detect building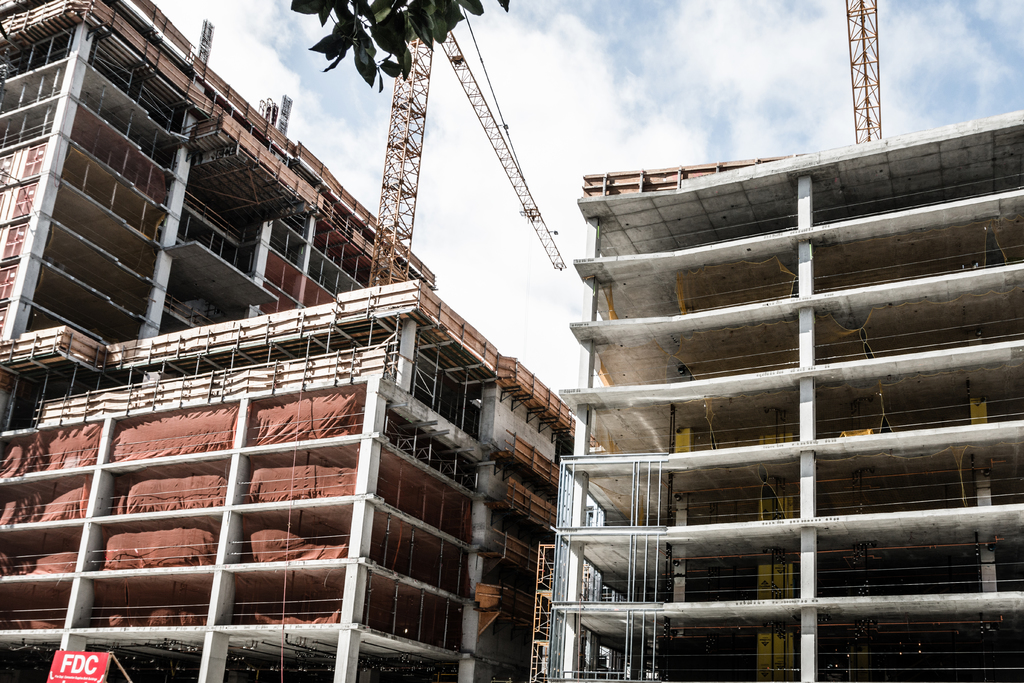
crop(0, 280, 570, 682)
